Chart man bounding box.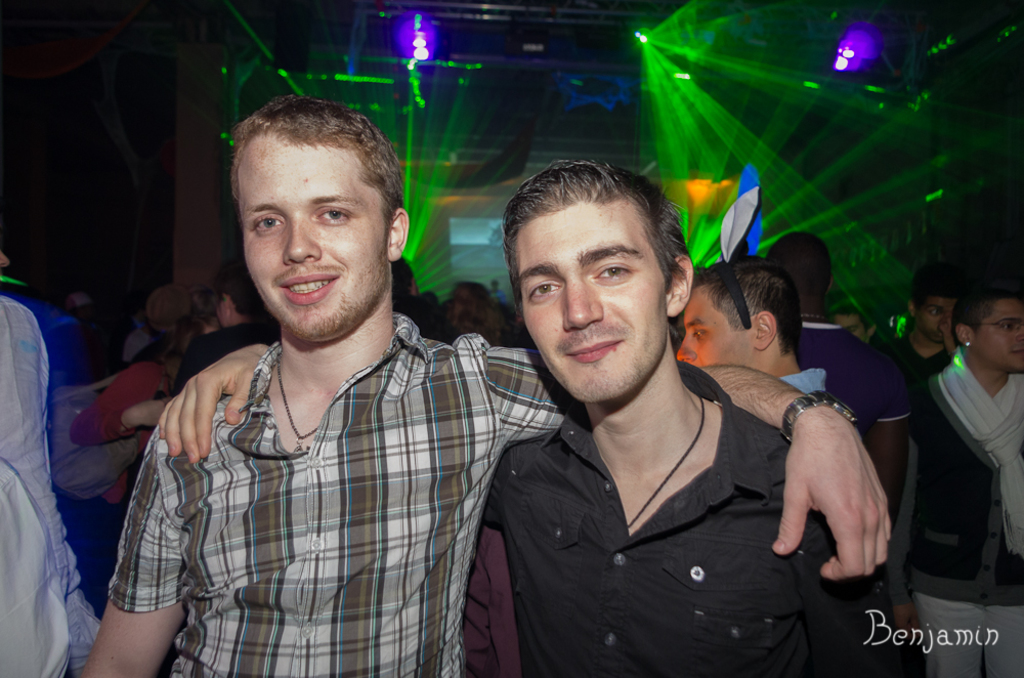
Charted: {"left": 892, "top": 283, "right": 972, "bottom": 385}.
